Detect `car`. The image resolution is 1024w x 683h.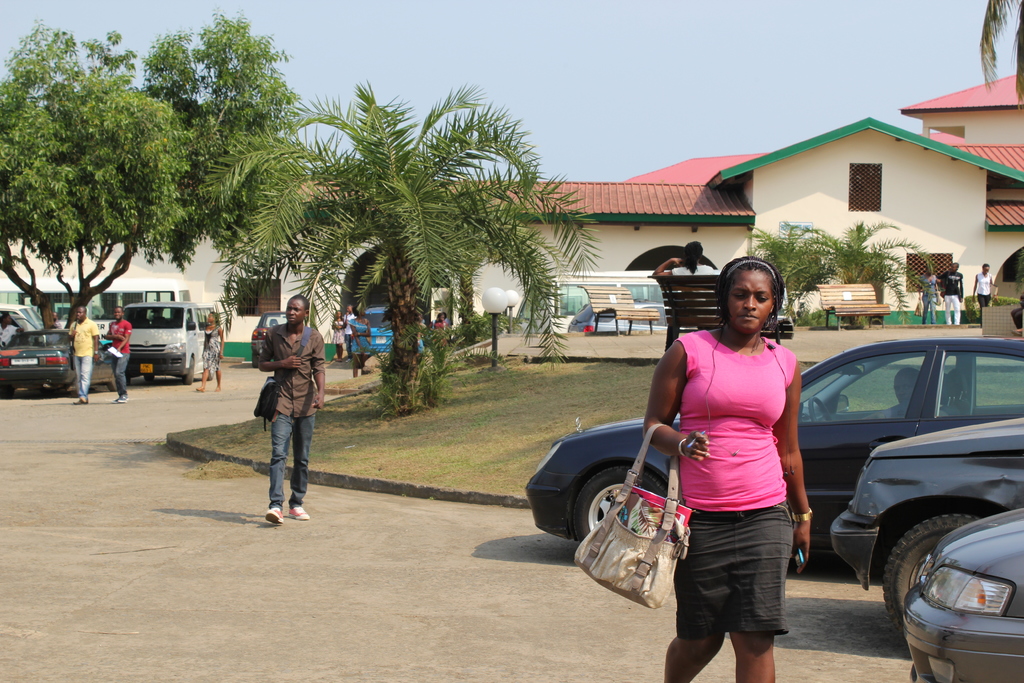
[left=530, top=340, right=1023, bottom=546].
